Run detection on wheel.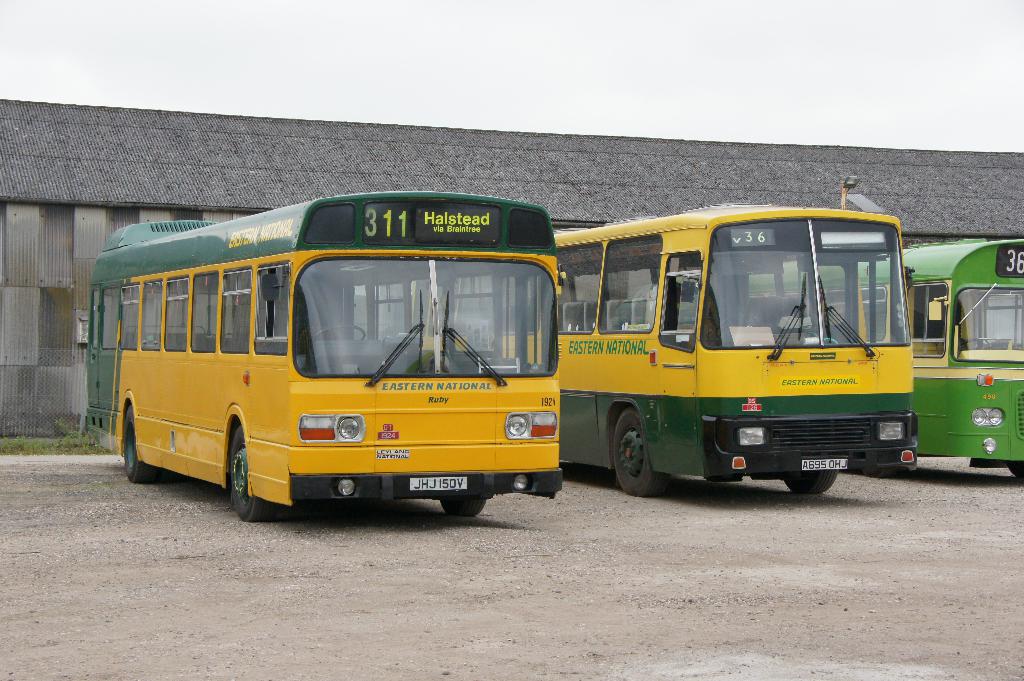
Result: [439,495,492,520].
